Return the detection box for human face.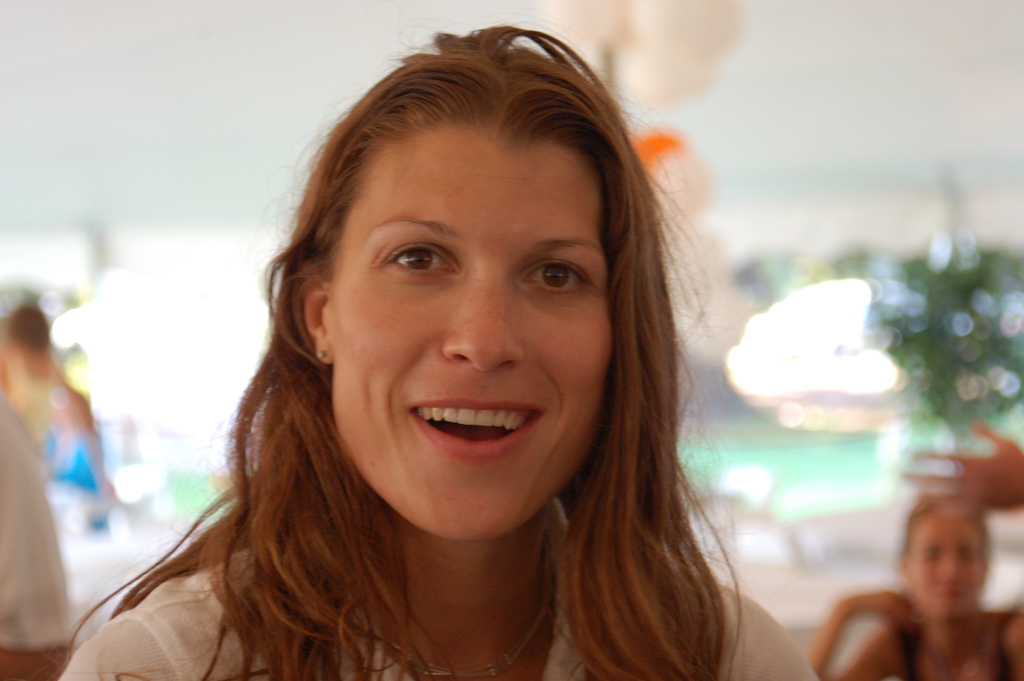
x1=908, y1=514, x2=979, y2=622.
